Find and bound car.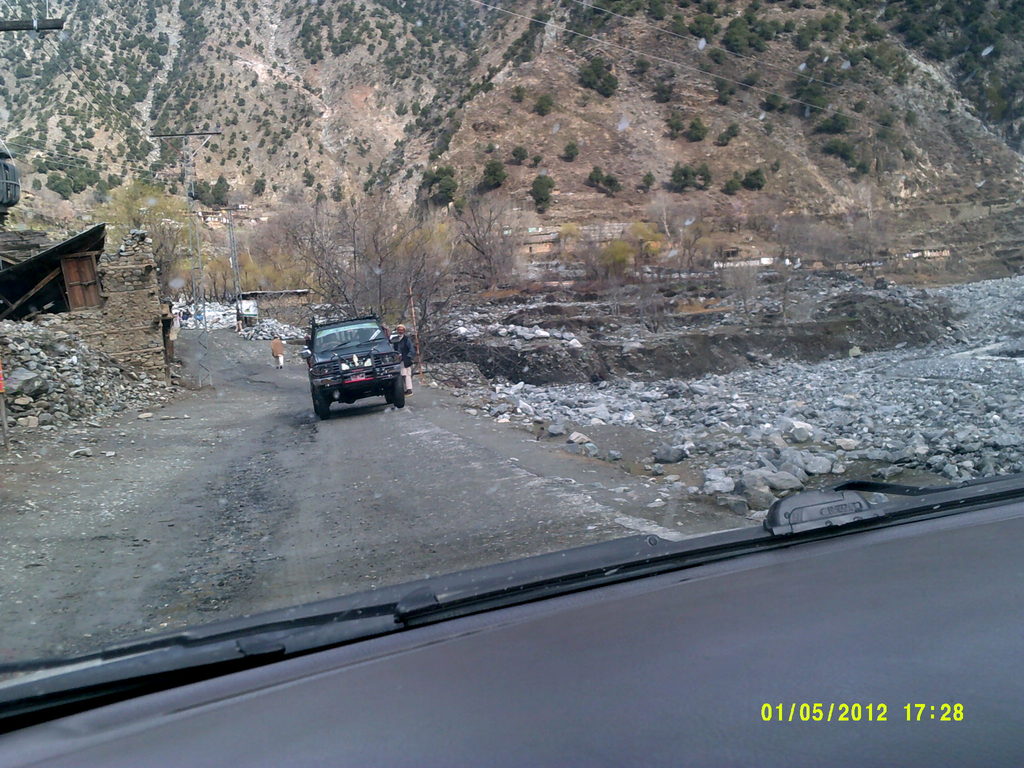
Bound: rect(291, 308, 406, 419).
